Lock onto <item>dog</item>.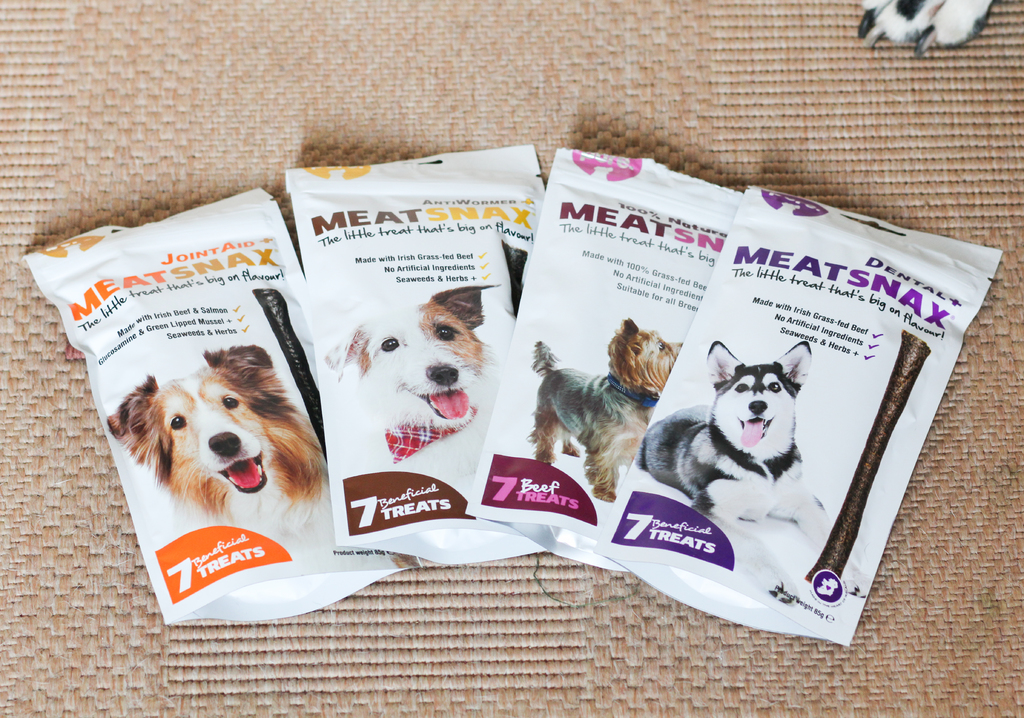
Locked: crop(321, 280, 506, 483).
